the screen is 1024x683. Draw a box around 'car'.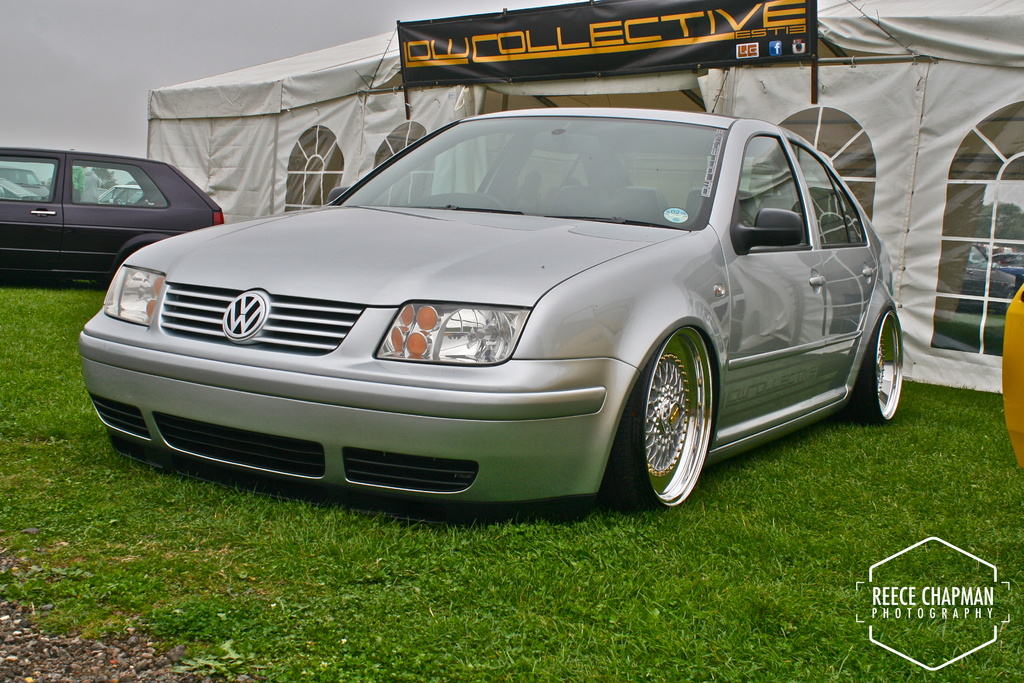
92,109,871,522.
